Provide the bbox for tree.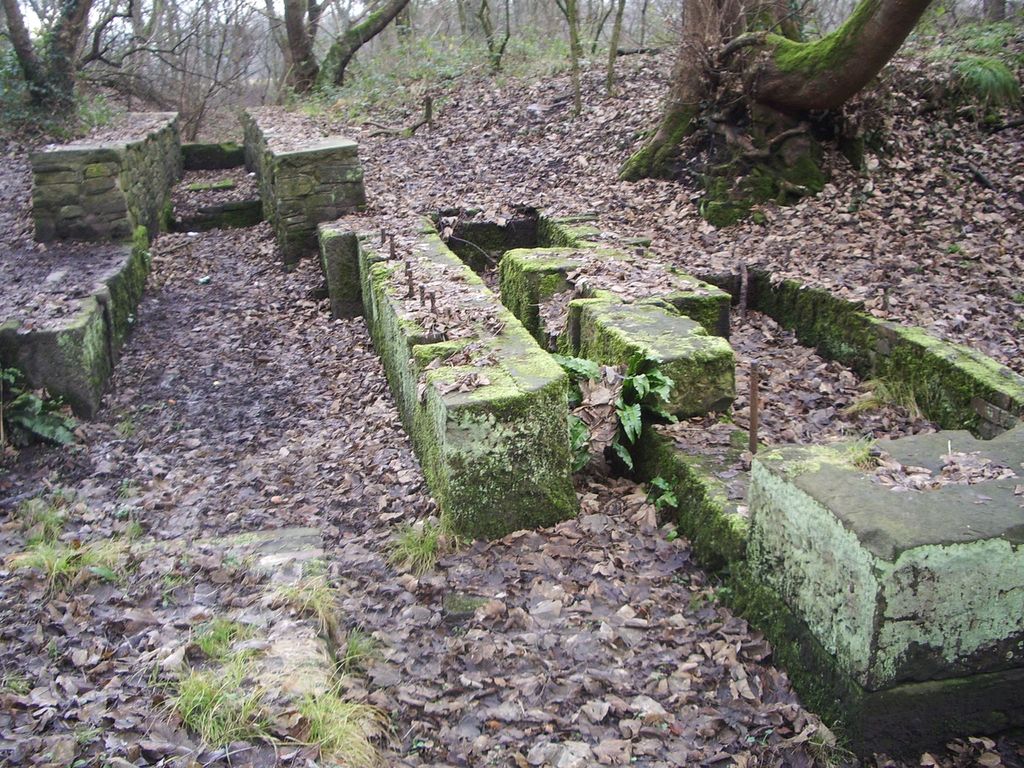
bbox=[290, 0, 397, 91].
